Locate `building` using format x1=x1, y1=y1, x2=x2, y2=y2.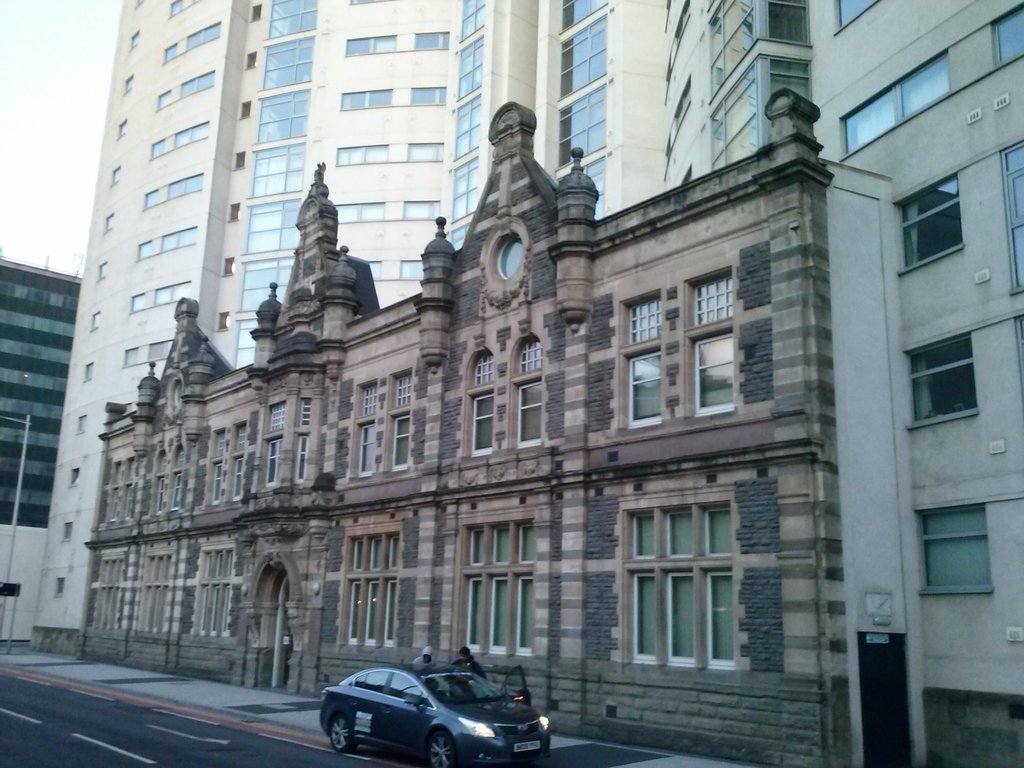
x1=28, y1=0, x2=1023, y2=767.
